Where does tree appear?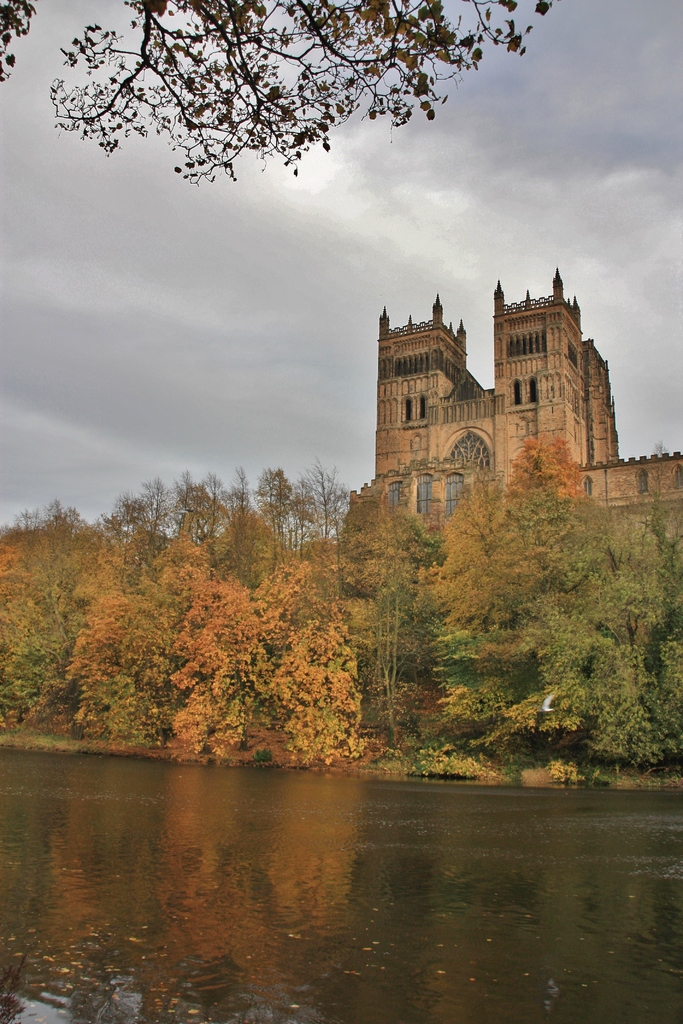
Appears at bbox(0, 0, 556, 186).
